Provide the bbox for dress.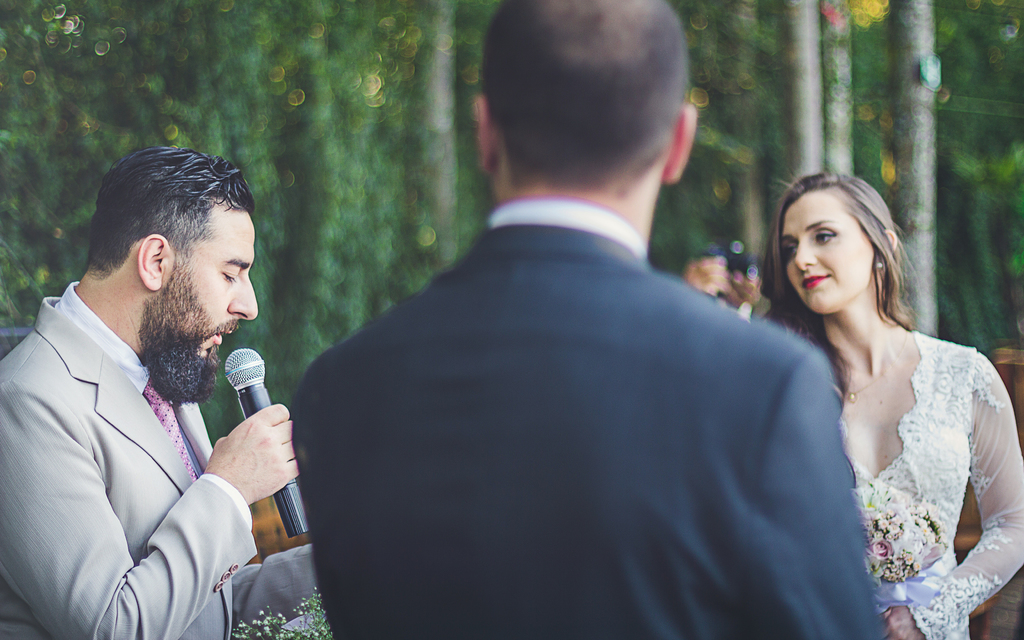
<bbox>840, 330, 1023, 639</bbox>.
